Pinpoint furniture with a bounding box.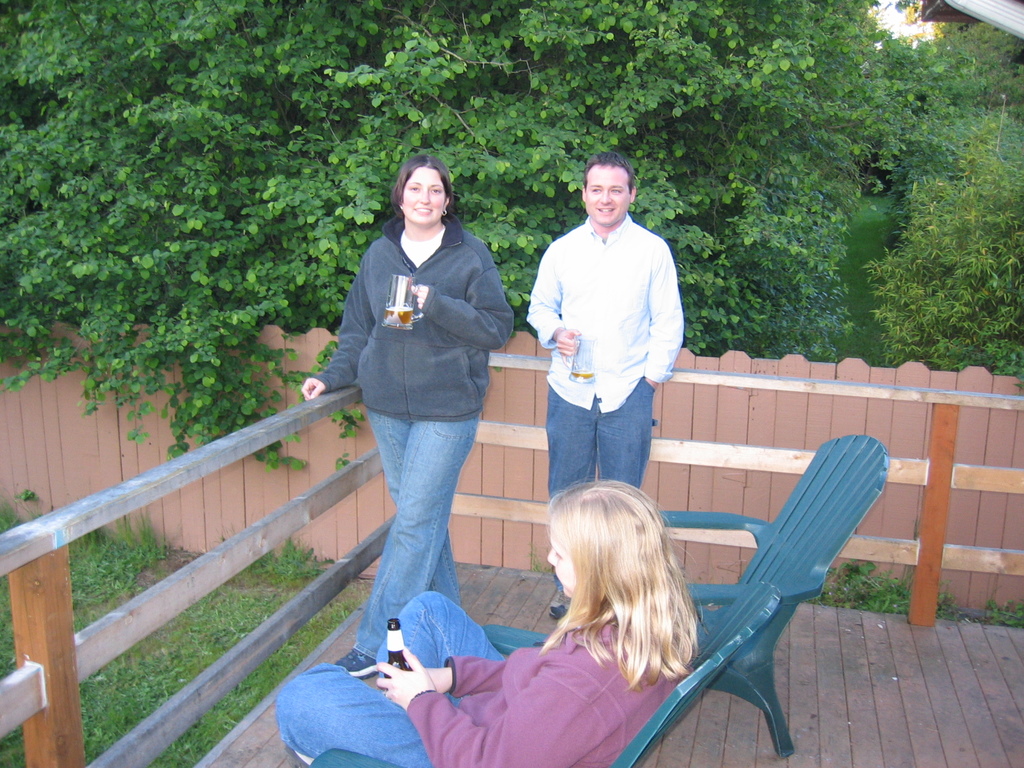
locate(653, 426, 888, 757).
